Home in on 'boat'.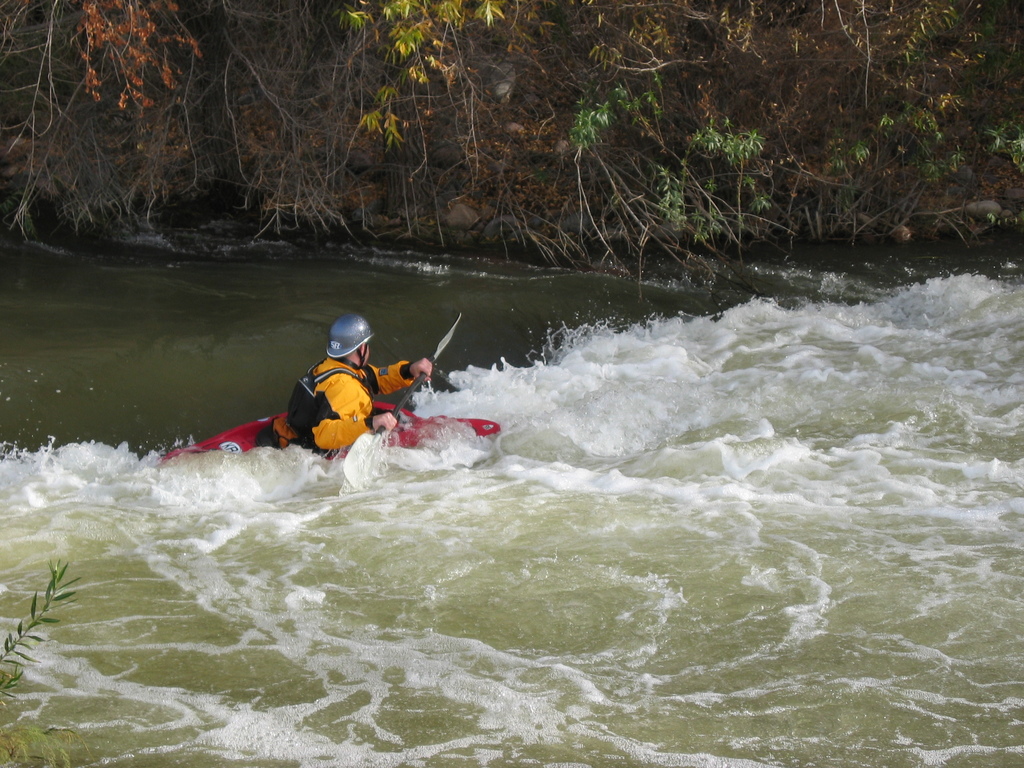
Homed in at bbox=(175, 406, 500, 461).
